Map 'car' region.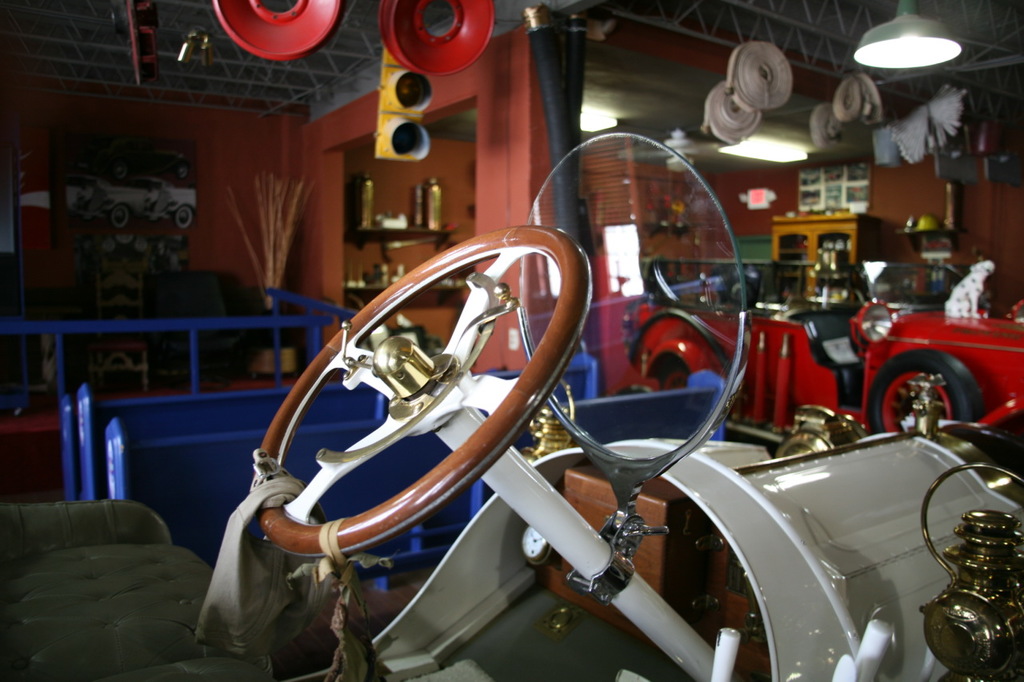
Mapped to rect(0, 213, 1023, 681).
